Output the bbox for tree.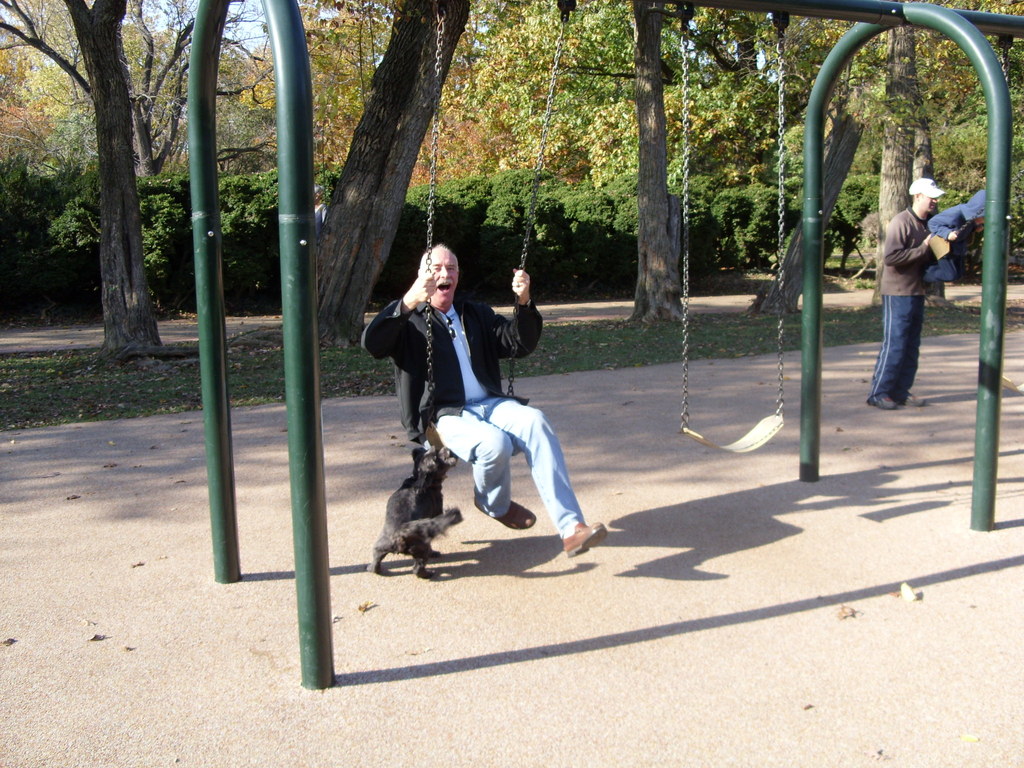
select_region(747, 0, 1023, 317).
